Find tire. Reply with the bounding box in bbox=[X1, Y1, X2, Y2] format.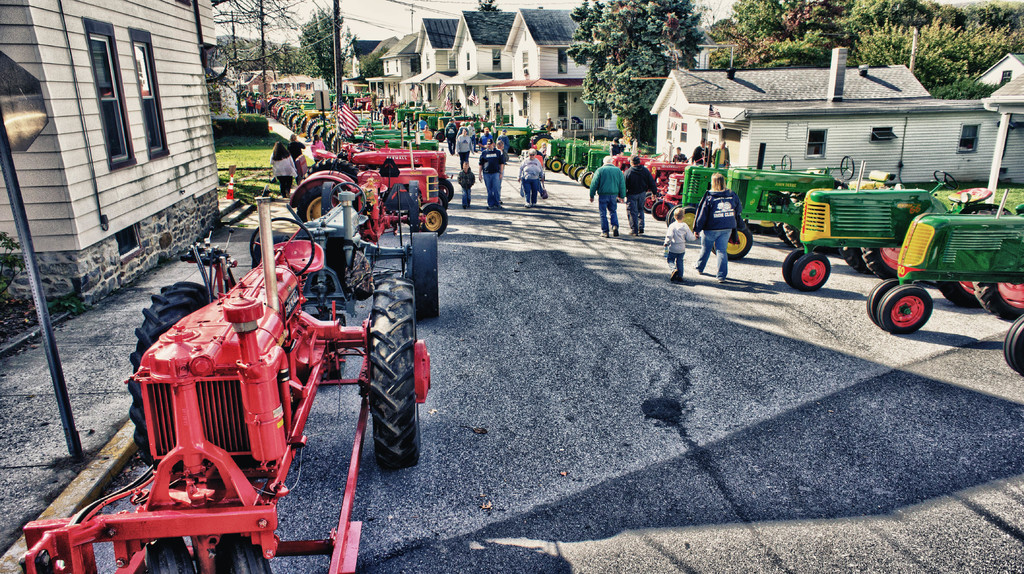
bbox=[438, 178, 454, 204].
